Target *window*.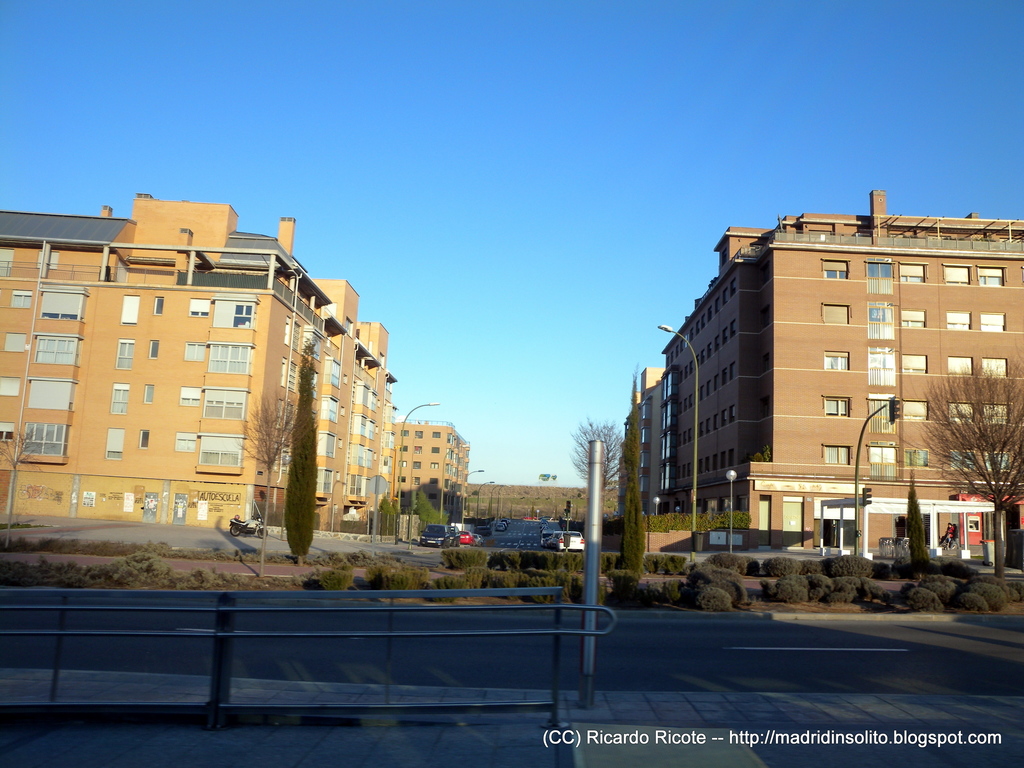
Target region: bbox(0, 372, 17, 396).
